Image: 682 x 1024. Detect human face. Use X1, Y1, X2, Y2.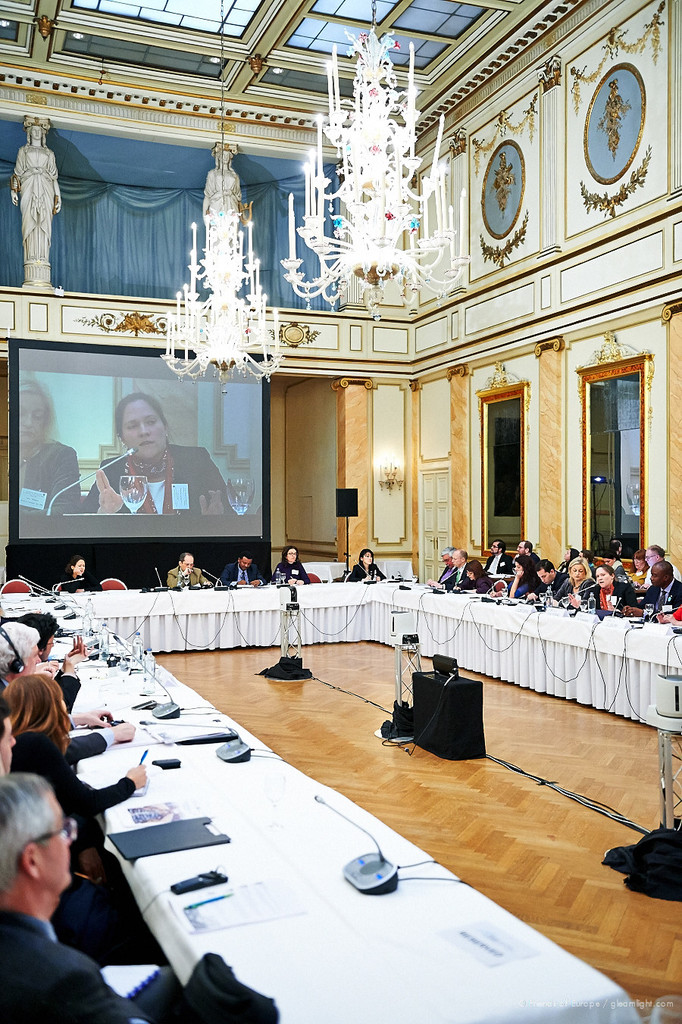
20, 392, 52, 442.
